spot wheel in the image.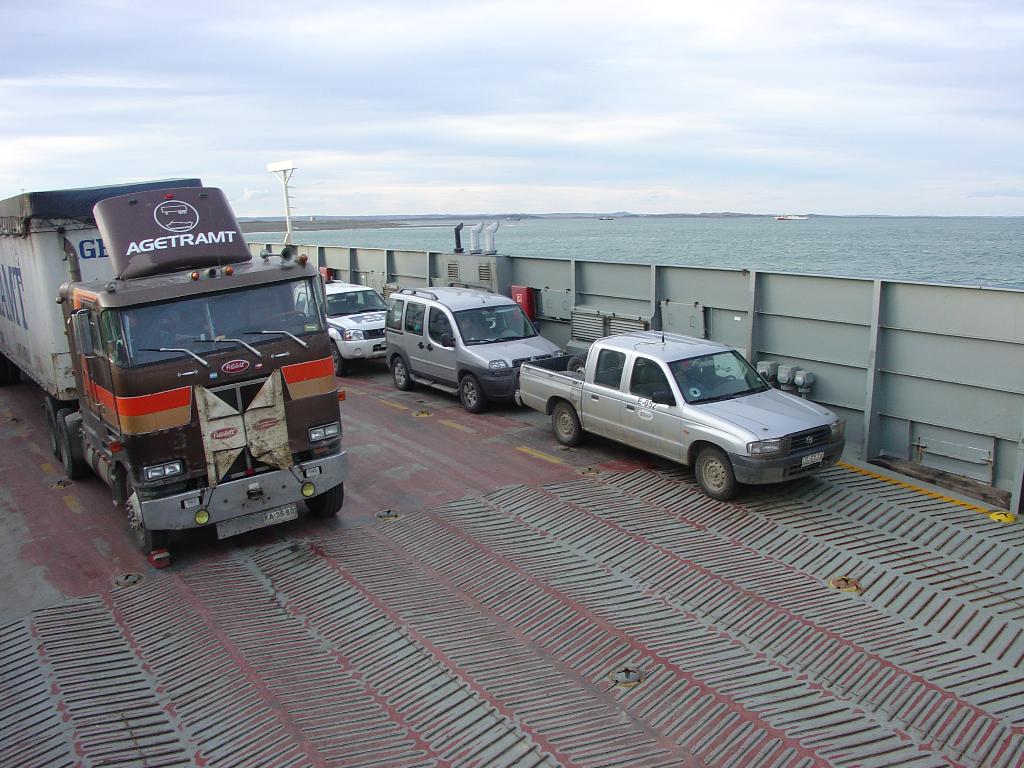
wheel found at (567,356,588,372).
